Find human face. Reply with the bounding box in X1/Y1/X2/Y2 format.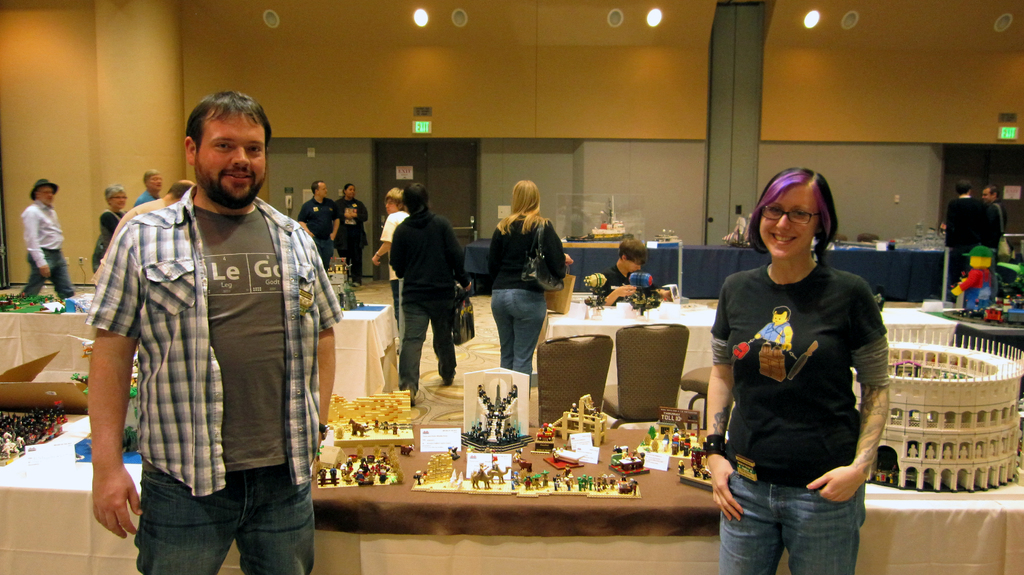
109/193/127/211.
